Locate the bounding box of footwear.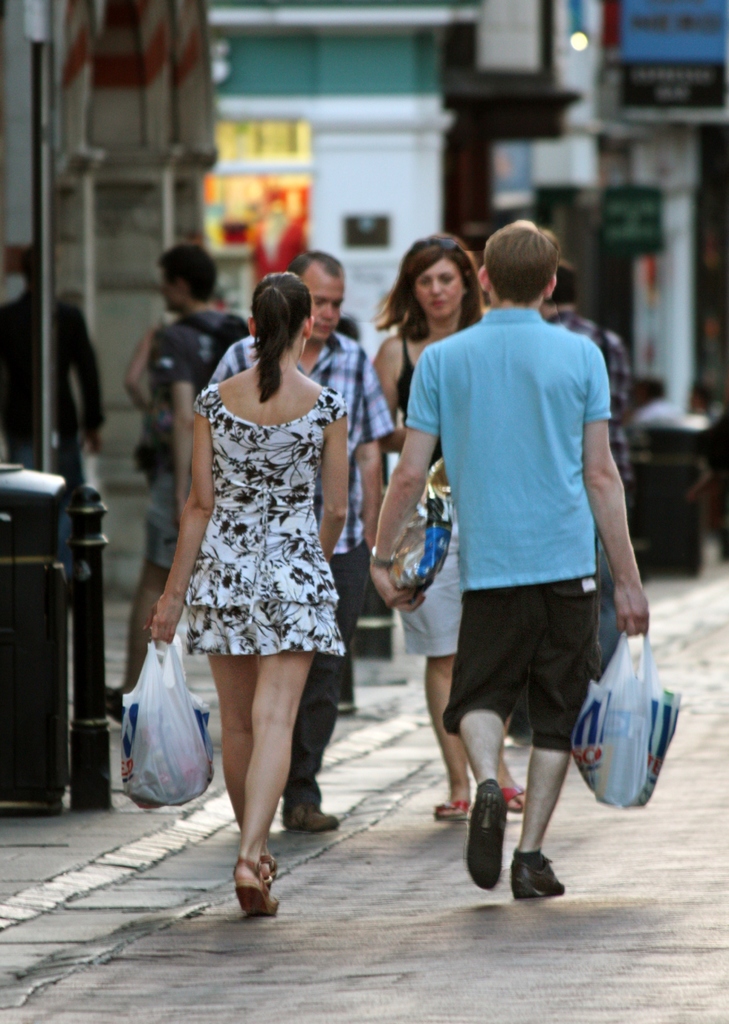
Bounding box: <bbox>504, 780, 528, 816</bbox>.
